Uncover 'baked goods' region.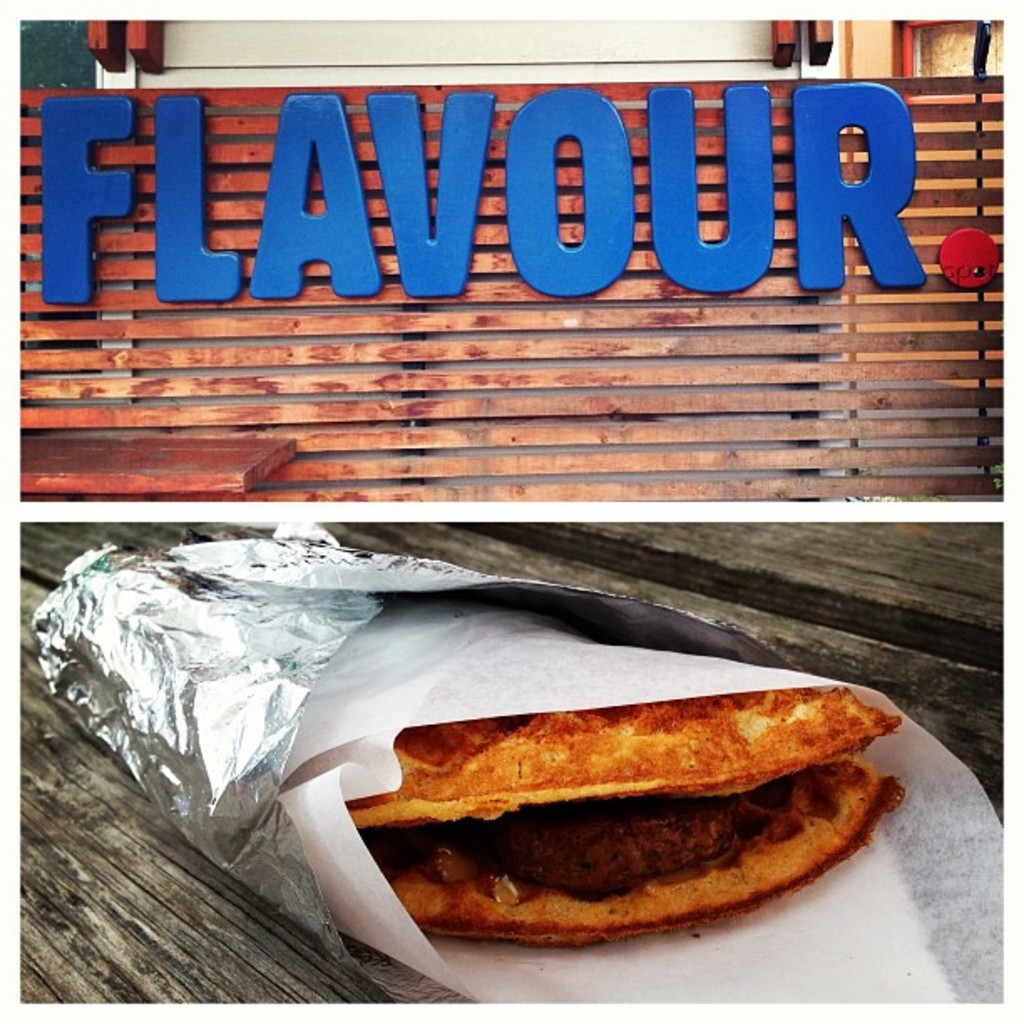
Uncovered: <region>328, 701, 924, 952</region>.
